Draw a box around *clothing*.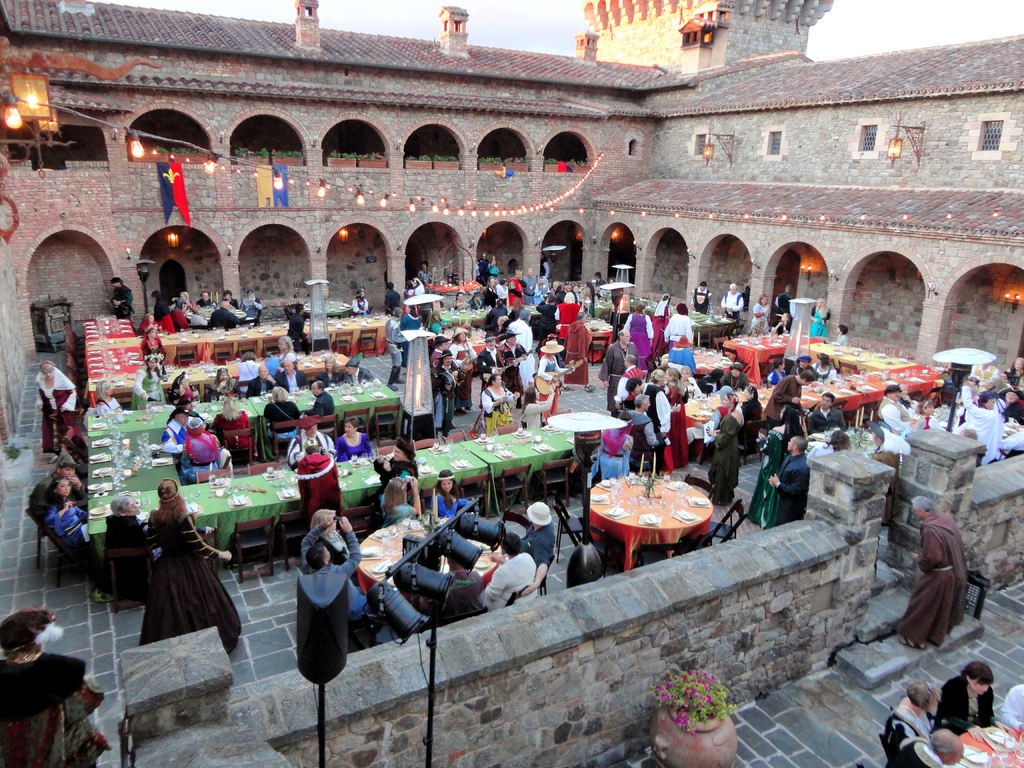
bbox(915, 413, 935, 422).
